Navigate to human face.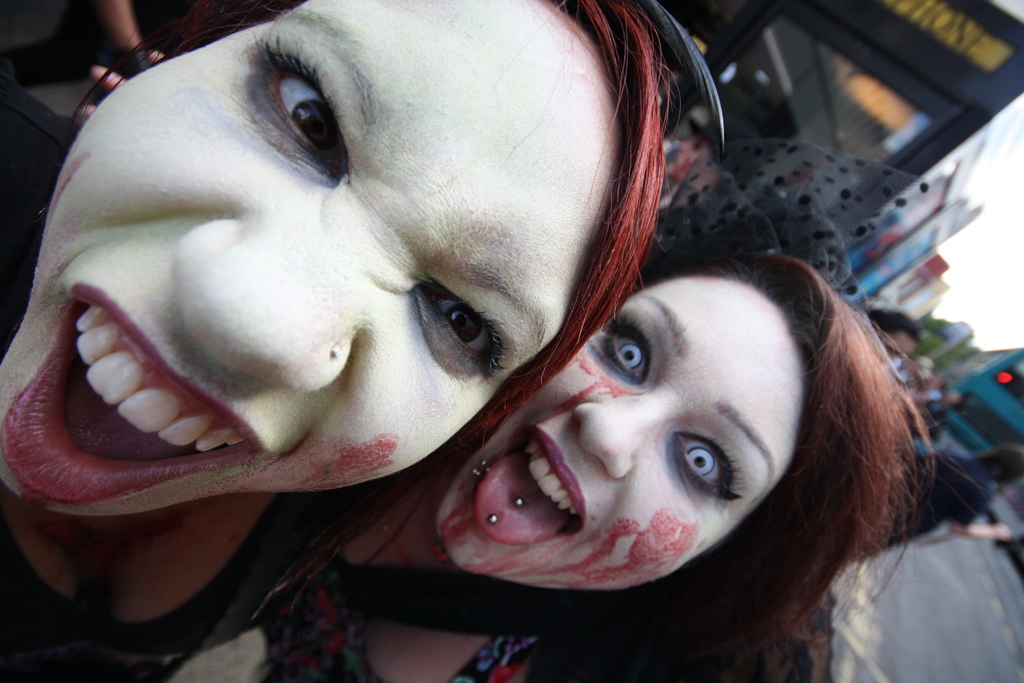
Navigation target: <bbox>0, 0, 630, 523</bbox>.
